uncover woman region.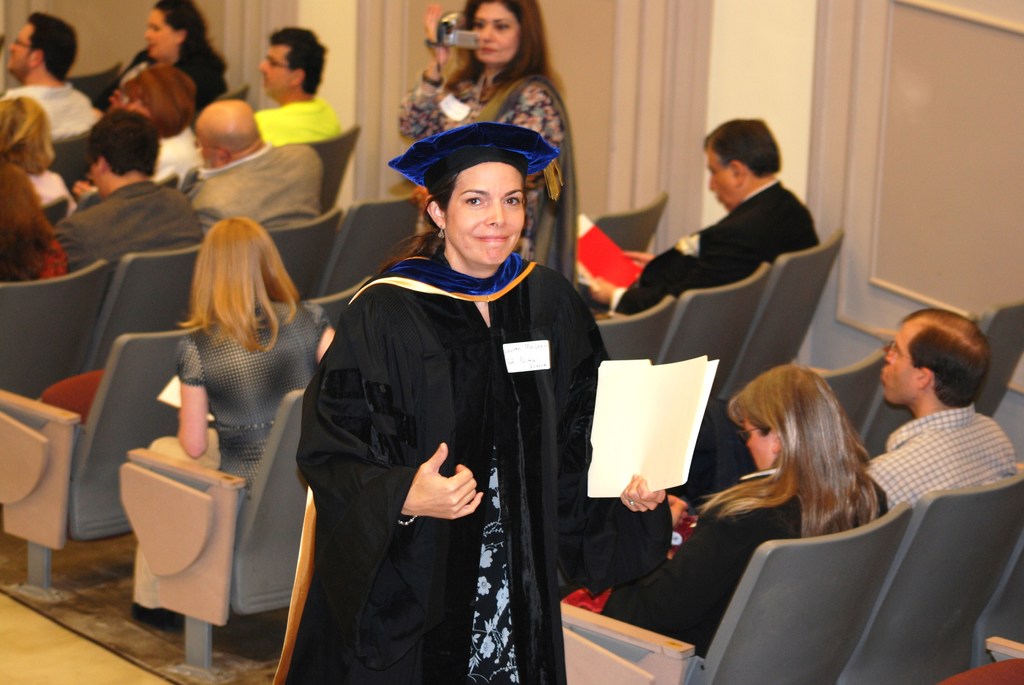
Uncovered: 568 367 900 657.
